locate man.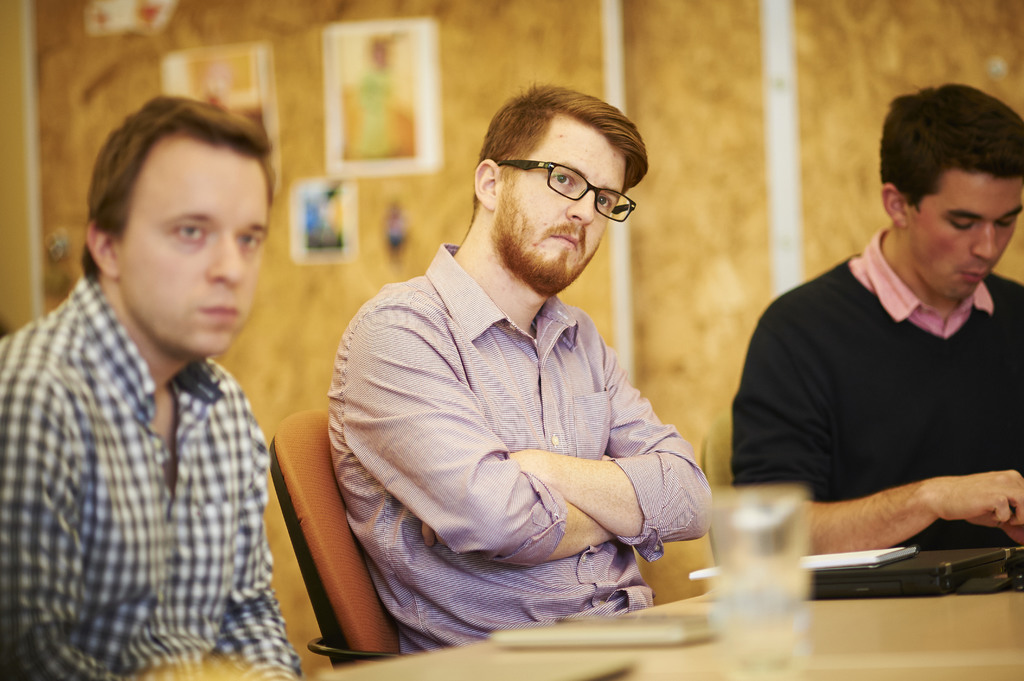
Bounding box: rect(715, 81, 1023, 557).
